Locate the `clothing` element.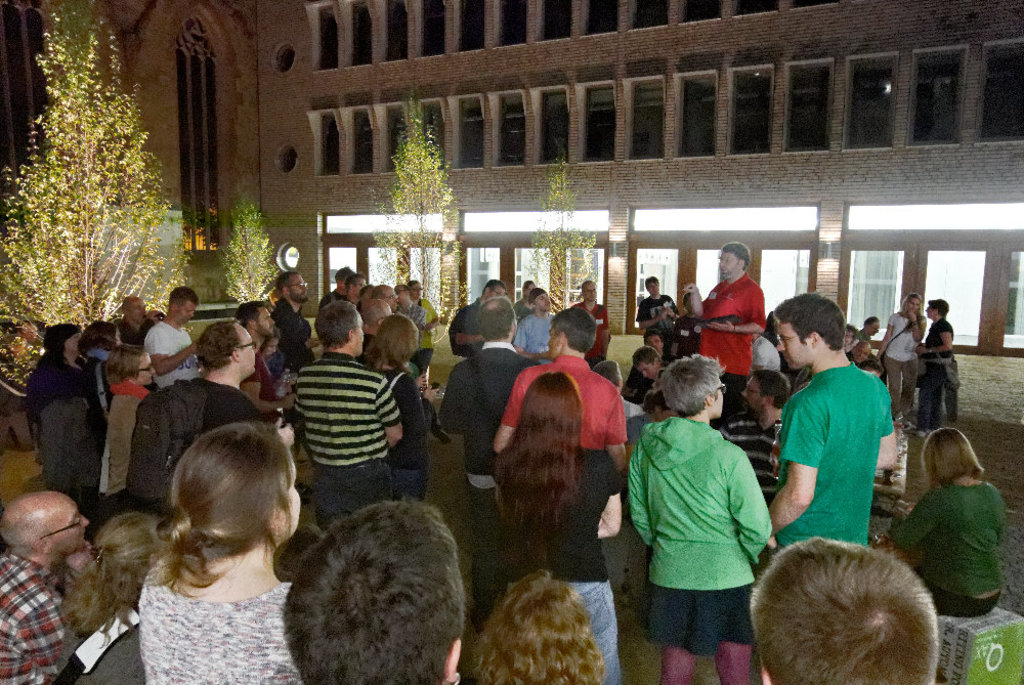
Element bbox: {"left": 143, "top": 319, "right": 208, "bottom": 392}.
